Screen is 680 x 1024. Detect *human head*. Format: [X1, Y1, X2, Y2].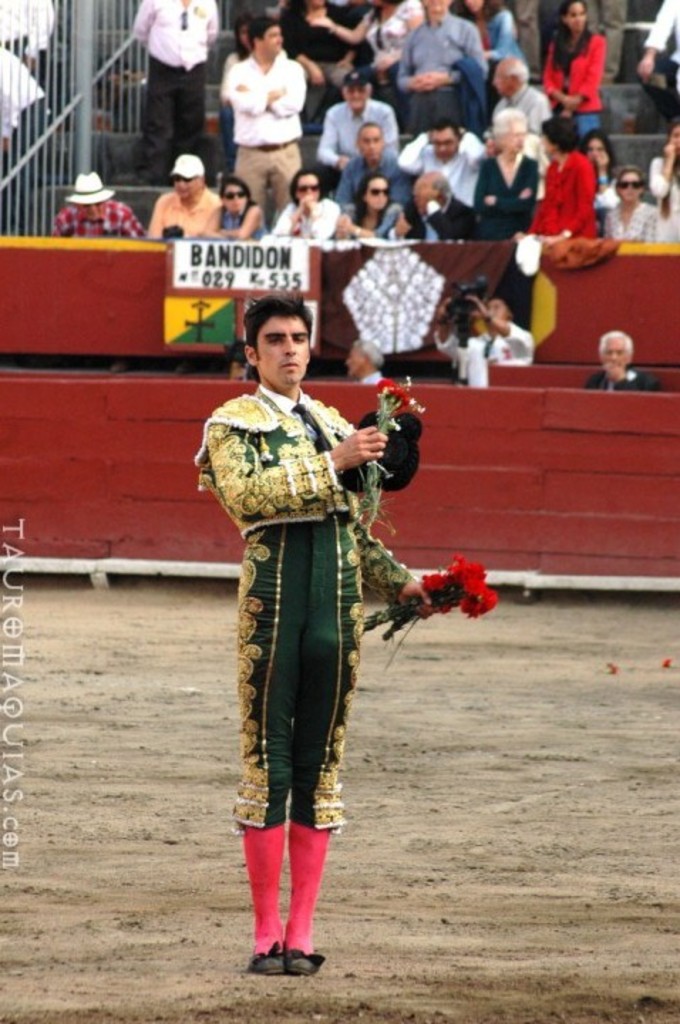
[599, 330, 633, 371].
